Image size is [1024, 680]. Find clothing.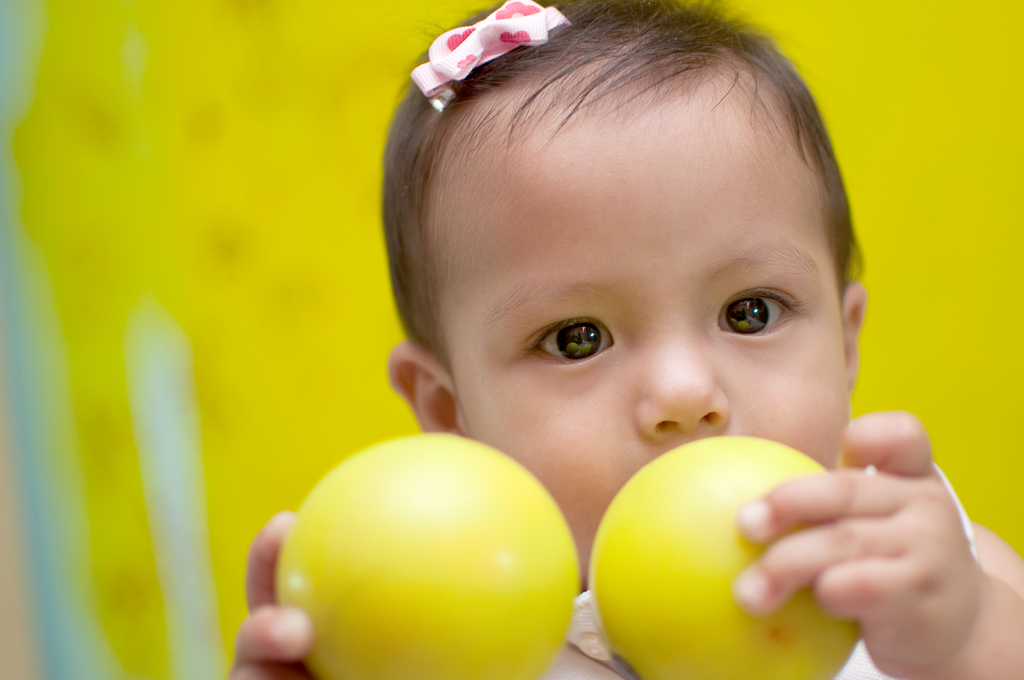
select_region(273, 583, 1023, 679).
